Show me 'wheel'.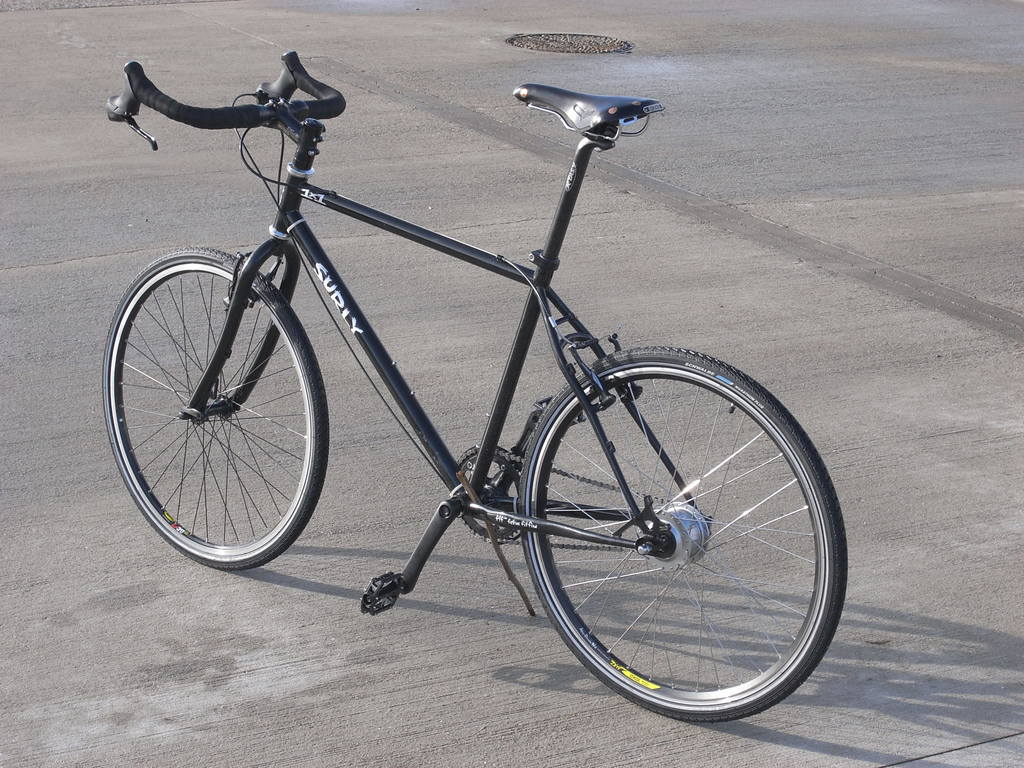
'wheel' is here: x1=451, y1=437, x2=538, y2=543.
